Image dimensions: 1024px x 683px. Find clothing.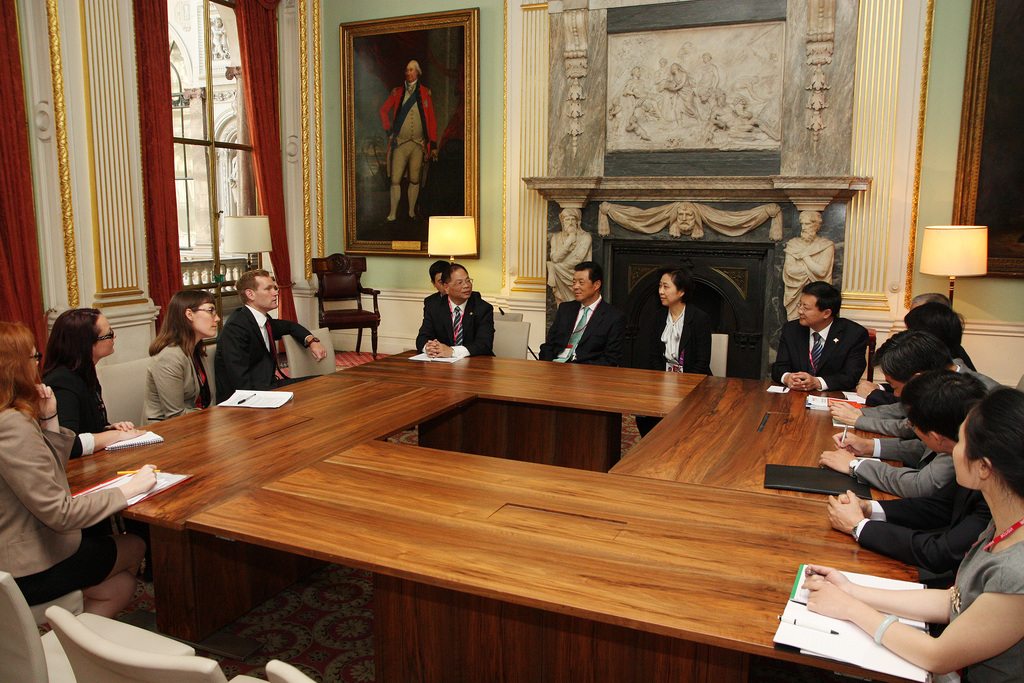
x1=142, y1=341, x2=214, y2=431.
